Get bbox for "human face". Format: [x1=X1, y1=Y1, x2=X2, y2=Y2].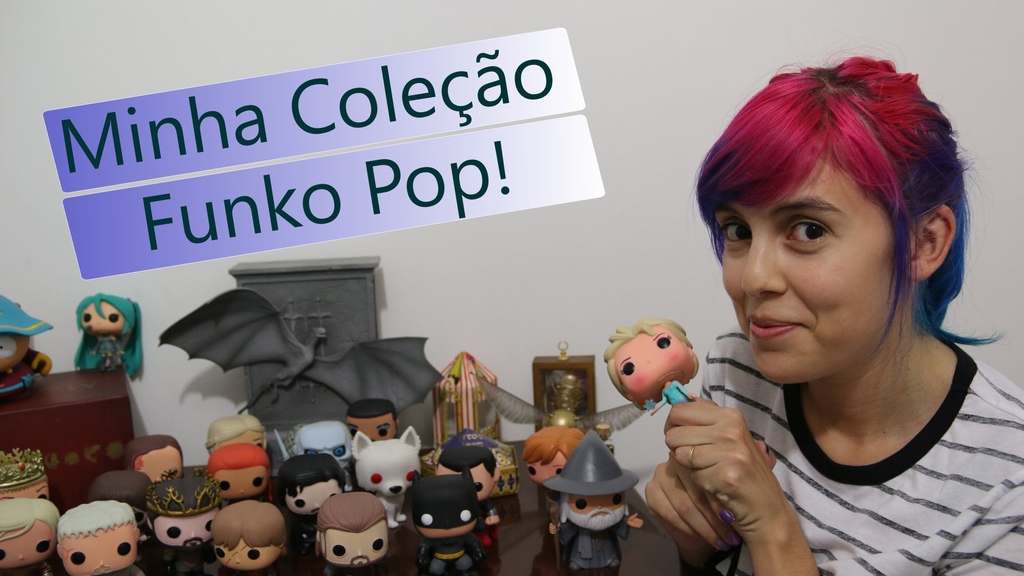
[x1=568, y1=492, x2=625, y2=517].
